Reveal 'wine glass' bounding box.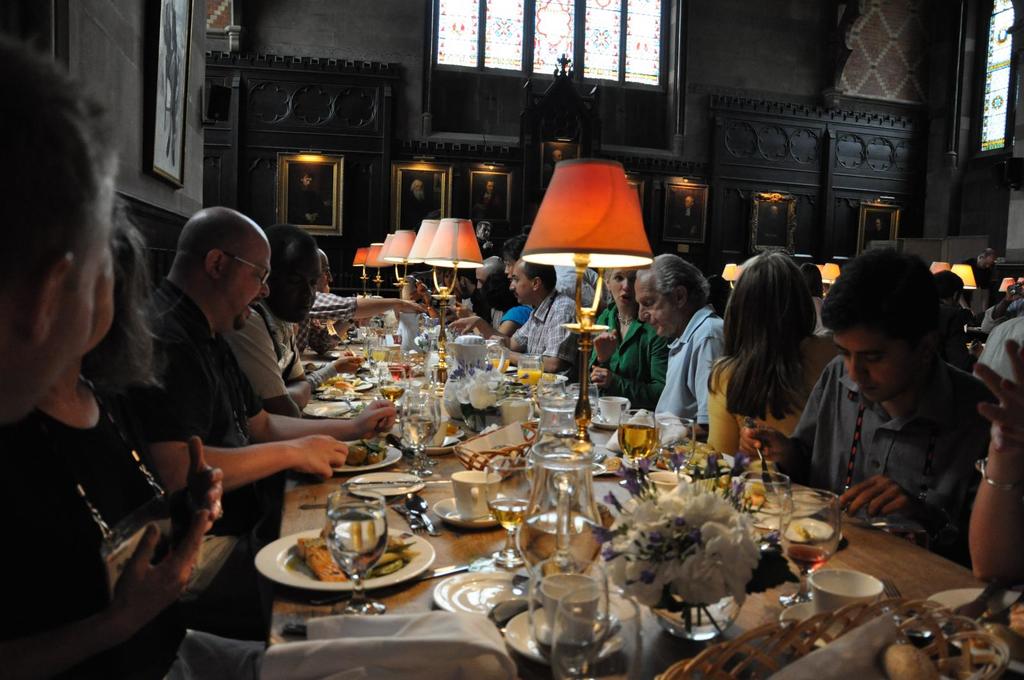
Revealed: [657,415,700,470].
